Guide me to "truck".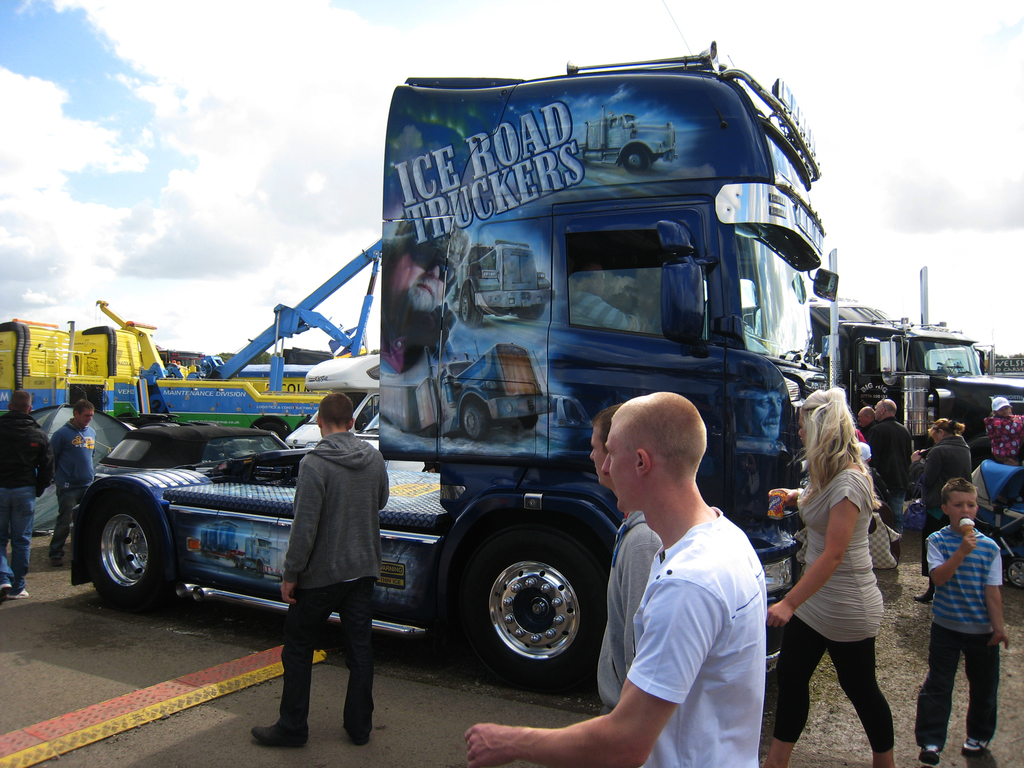
Guidance: bbox(458, 229, 563, 327).
